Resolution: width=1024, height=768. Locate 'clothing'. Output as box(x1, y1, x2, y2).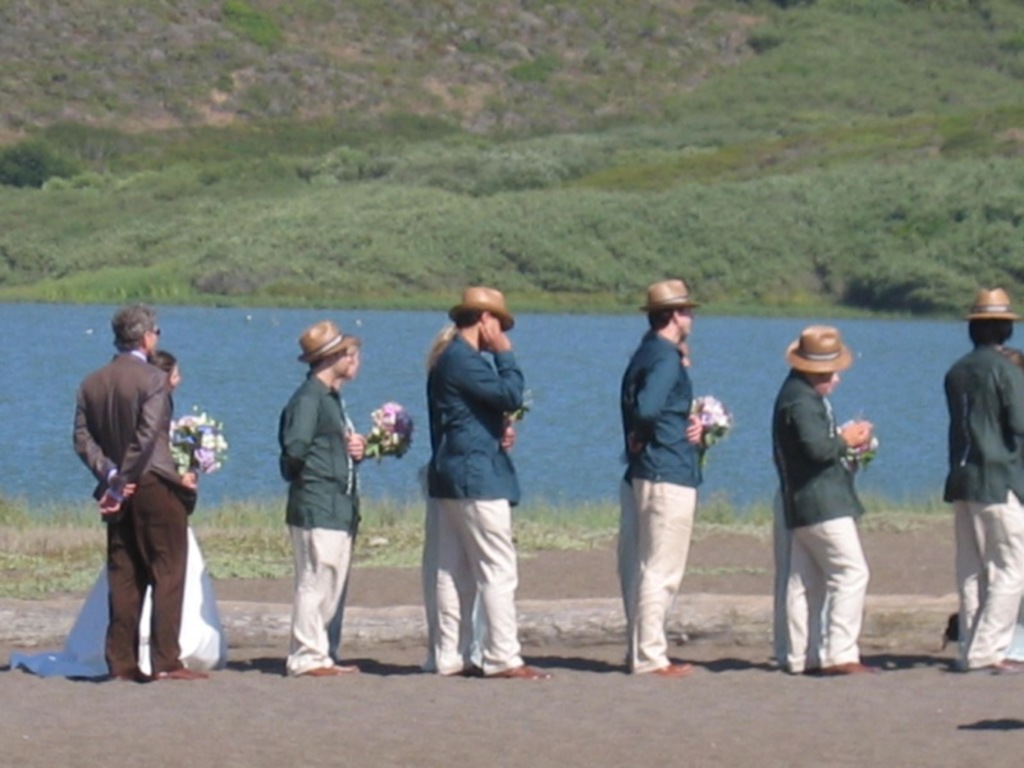
box(941, 346, 1023, 666).
